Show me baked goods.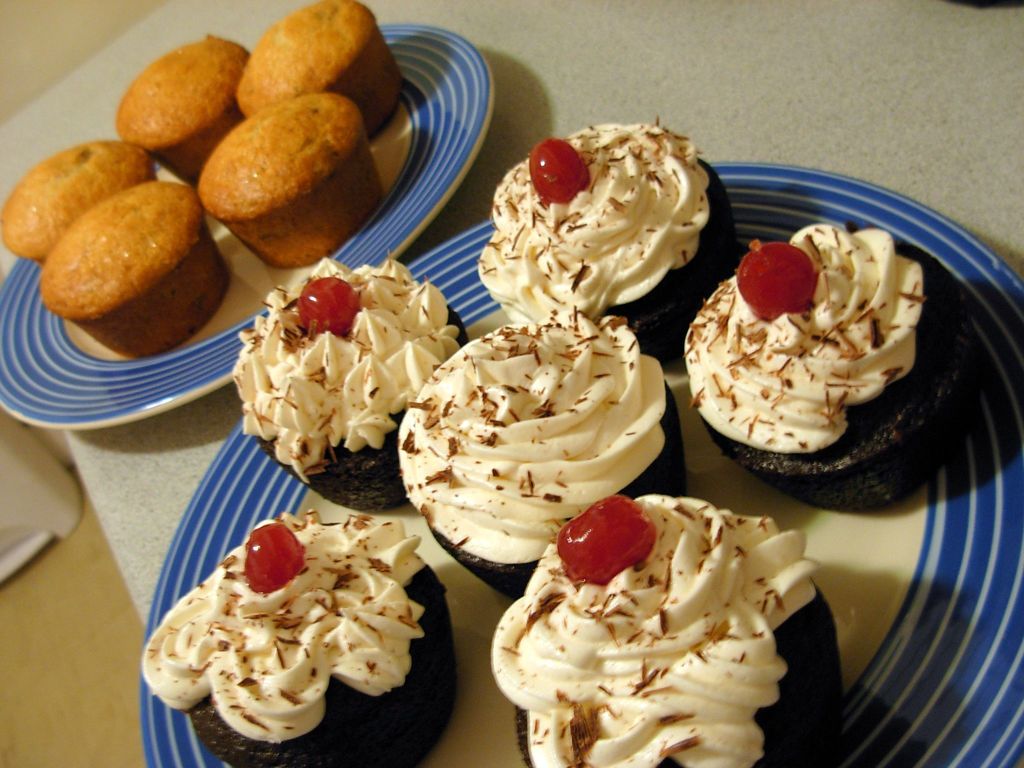
baked goods is here: [left=683, top=220, right=973, bottom=523].
